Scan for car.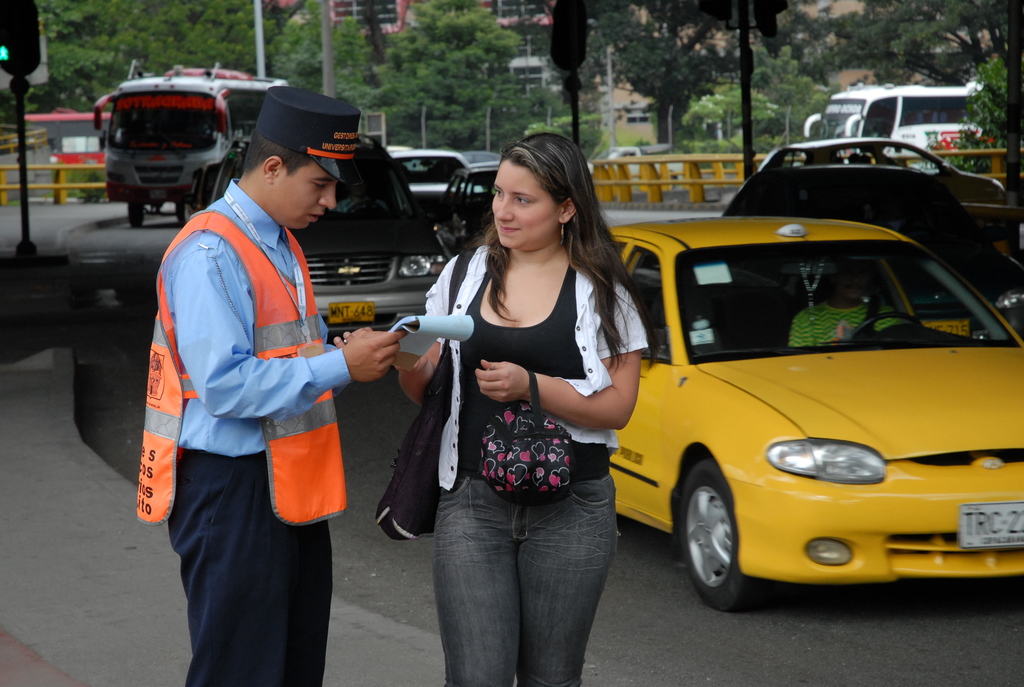
Scan result: x1=189, y1=145, x2=243, y2=205.
